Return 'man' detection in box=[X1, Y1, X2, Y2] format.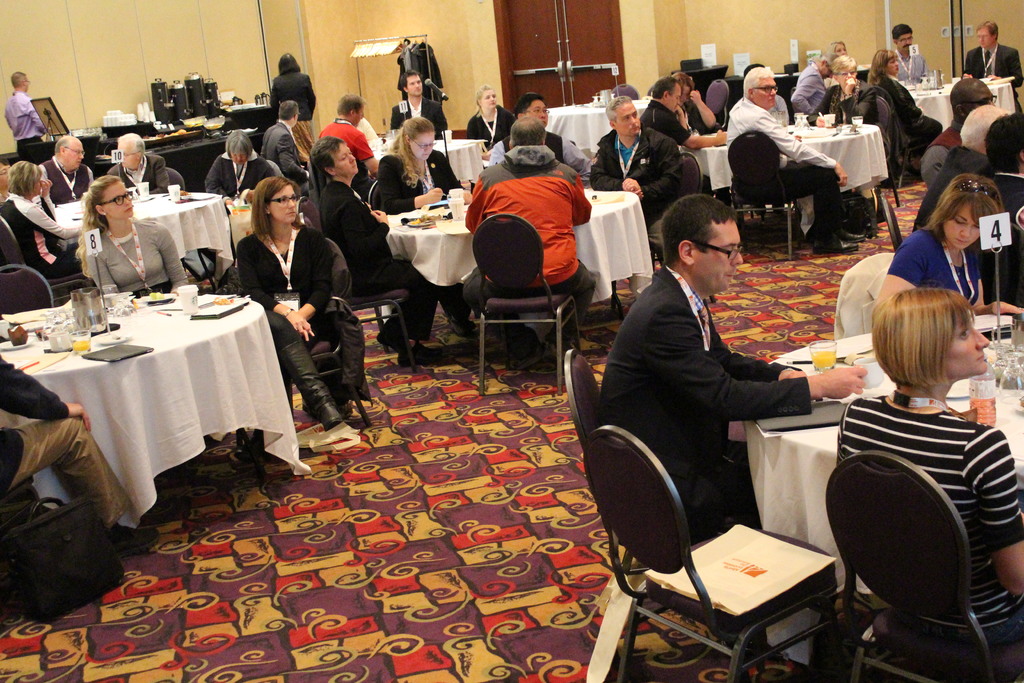
box=[101, 129, 179, 199].
